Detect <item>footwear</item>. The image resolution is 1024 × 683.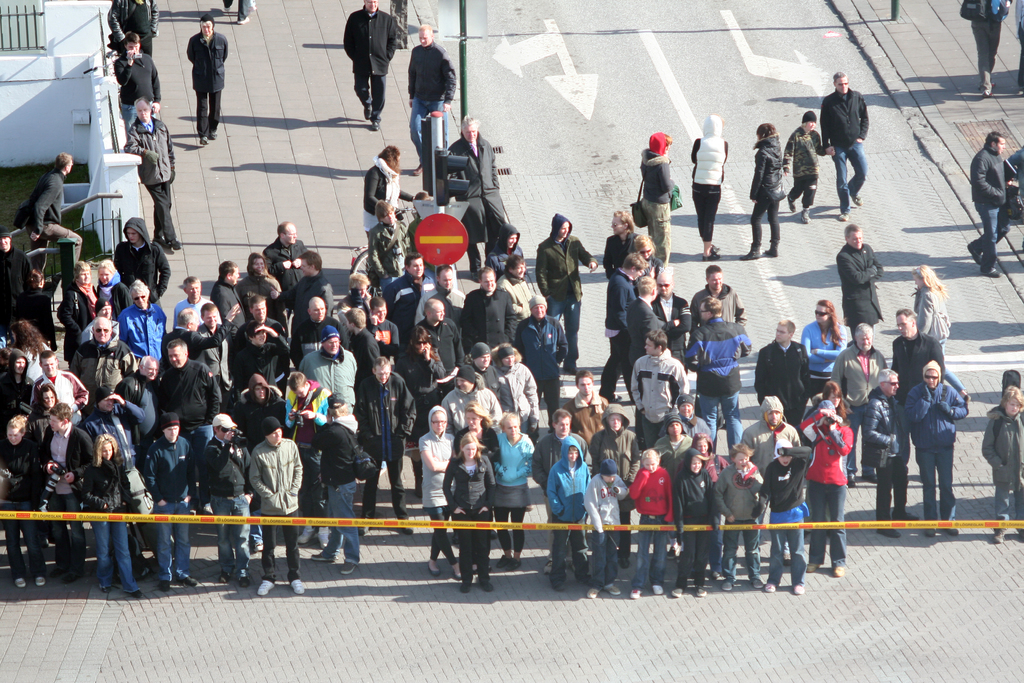
pyautogui.locateOnScreen(845, 477, 854, 488).
